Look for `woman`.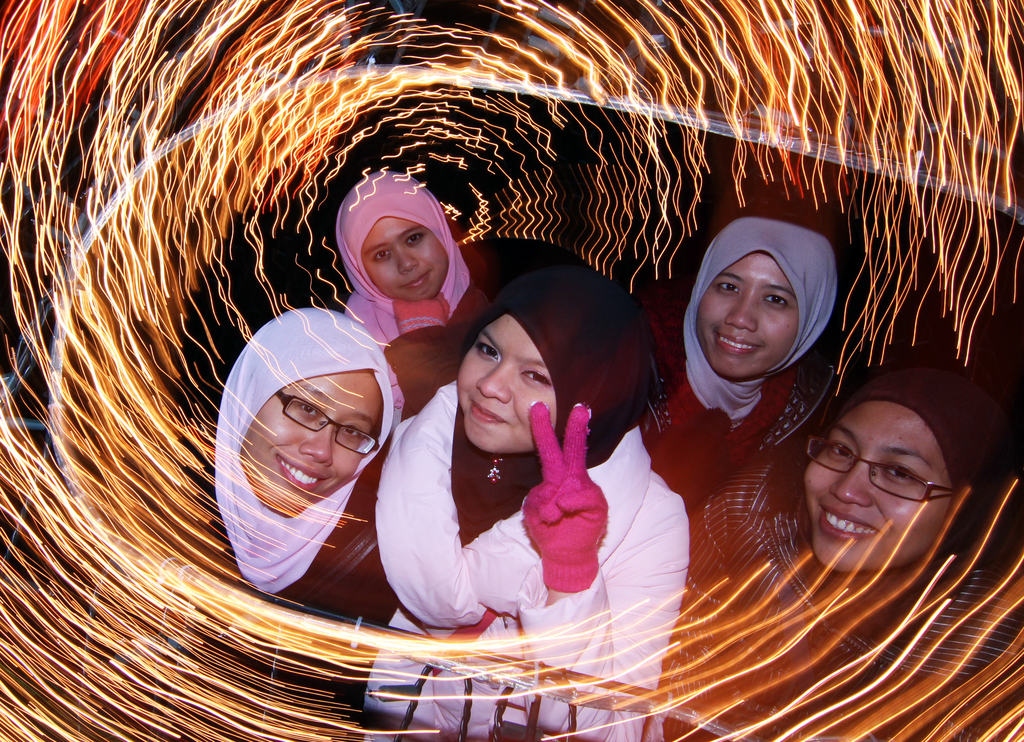
Found: Rect(334, 166, 489, 397).
